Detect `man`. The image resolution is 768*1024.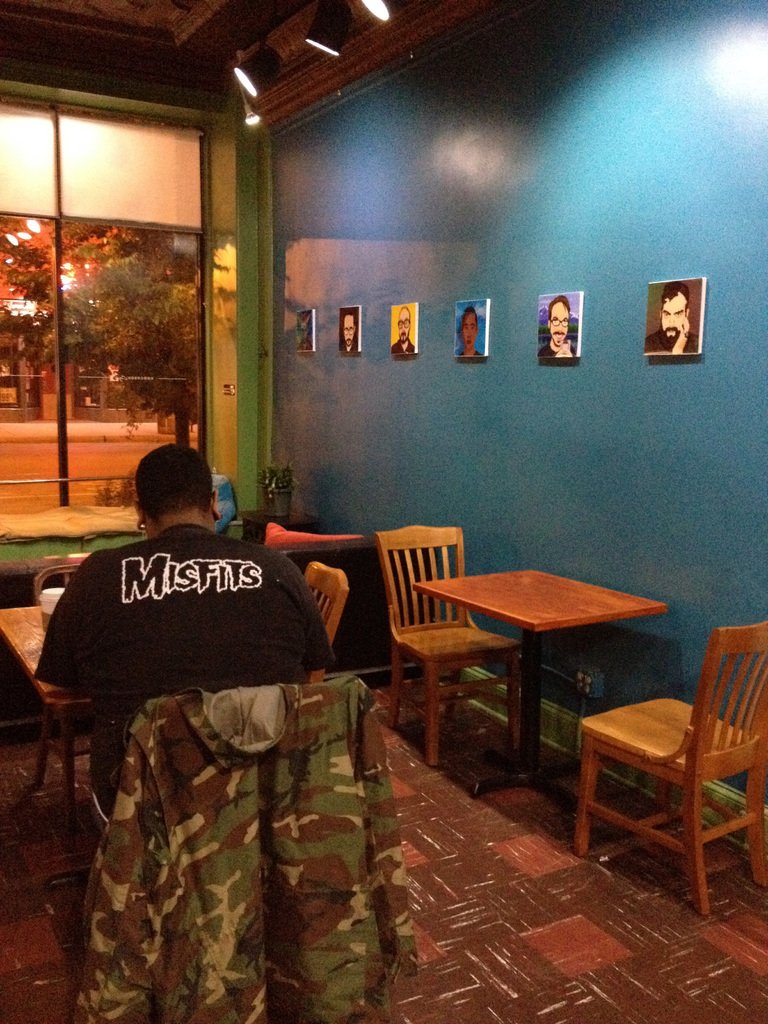
{"left": 33, "top": 452, "right": 401, "bottom": 769}.
